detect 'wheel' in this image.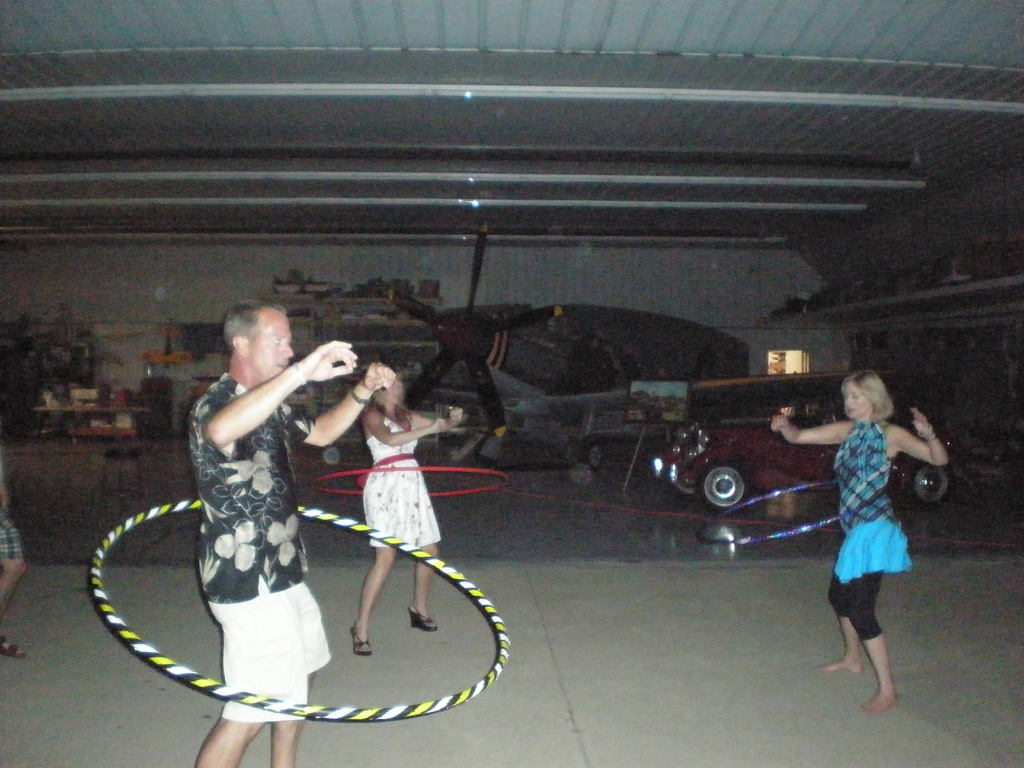
Detection: Rect(315, 441, 346, 467).
